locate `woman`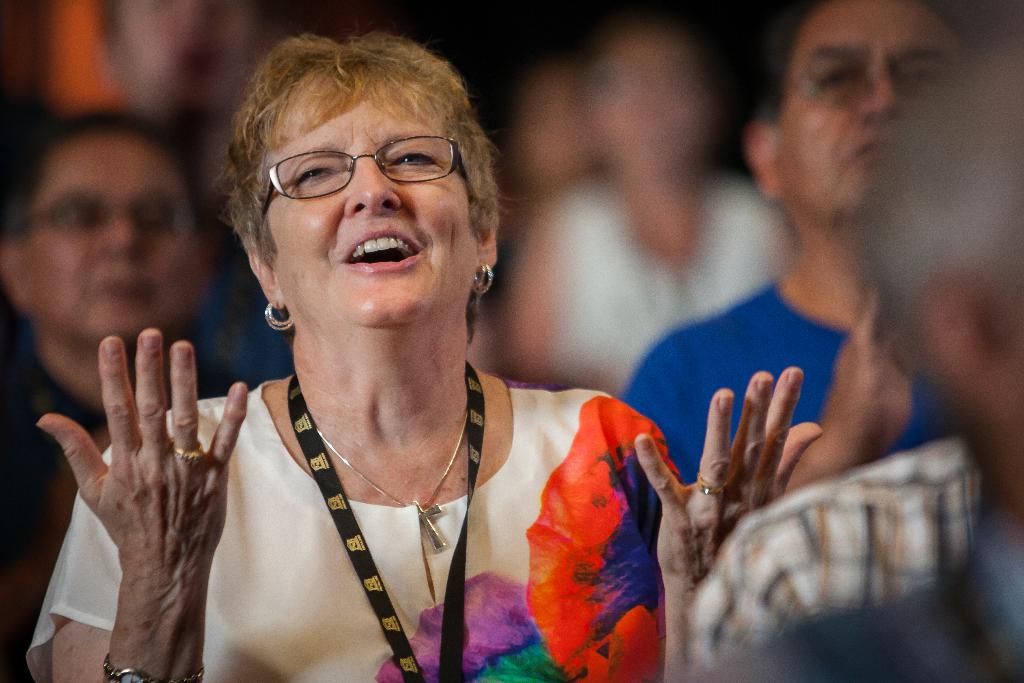
(24,29,826,680)
